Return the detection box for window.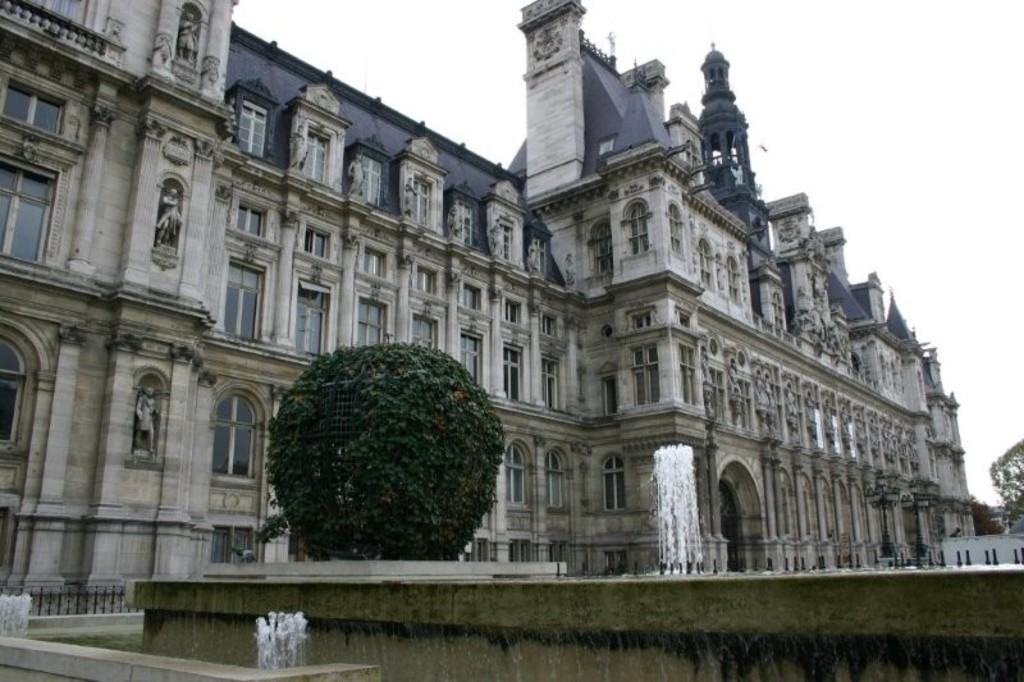
{"x1": 503, "y1": 438, "x2": 526, "y2": 504}.
